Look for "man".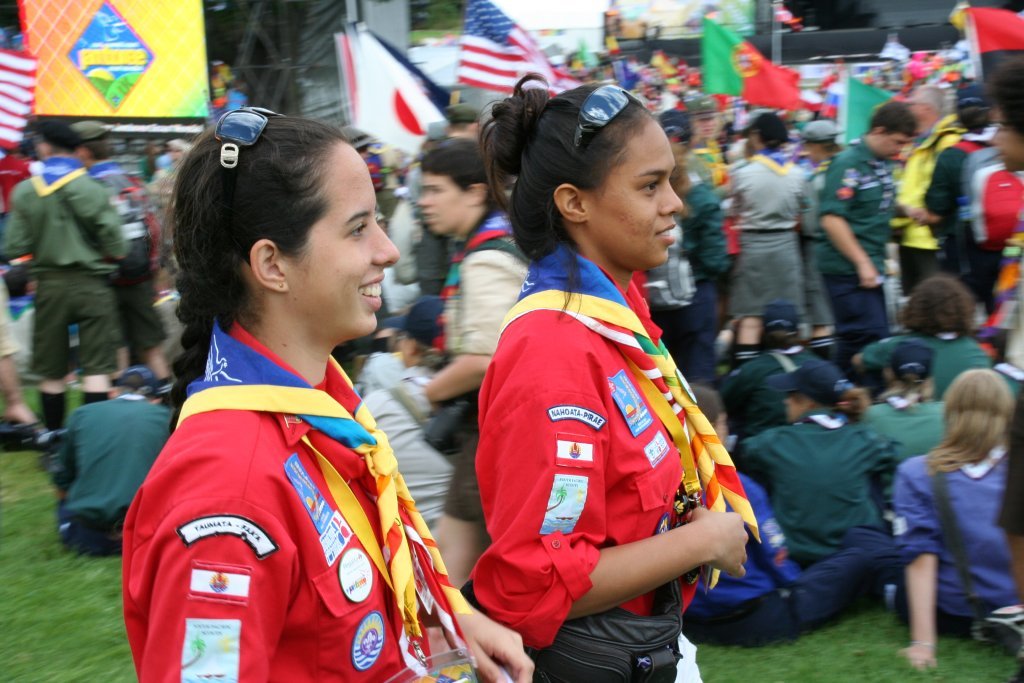
Found: (807,103,942,388).
